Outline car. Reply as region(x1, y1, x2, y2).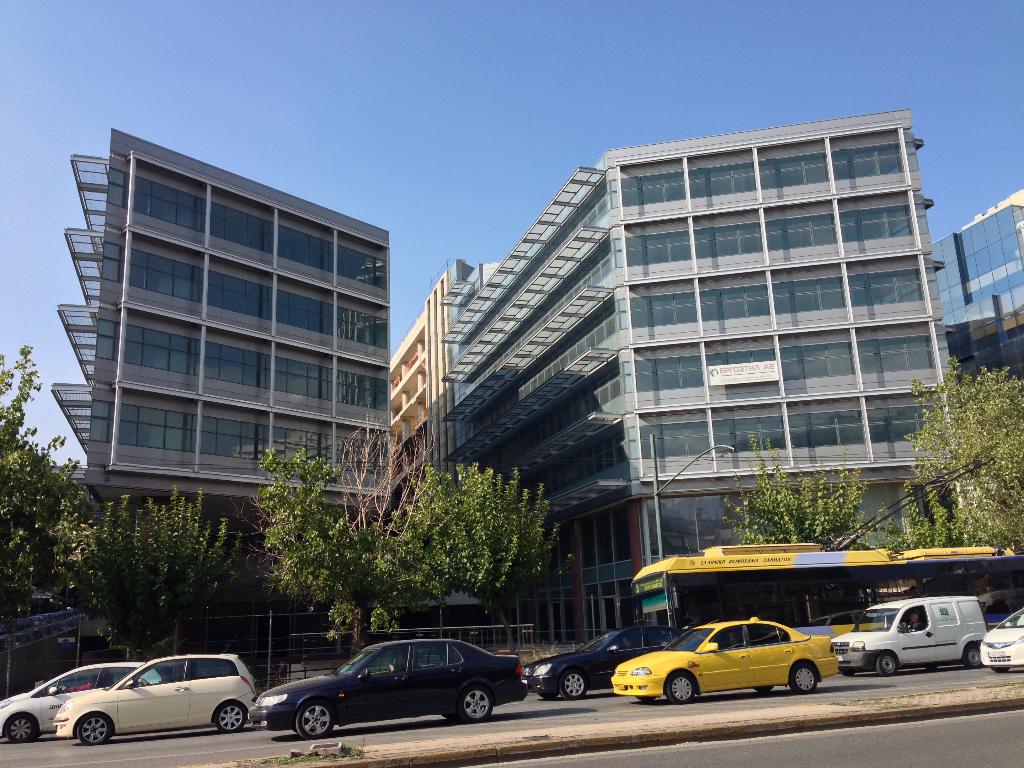
region(975, 603, 1023, 672).
